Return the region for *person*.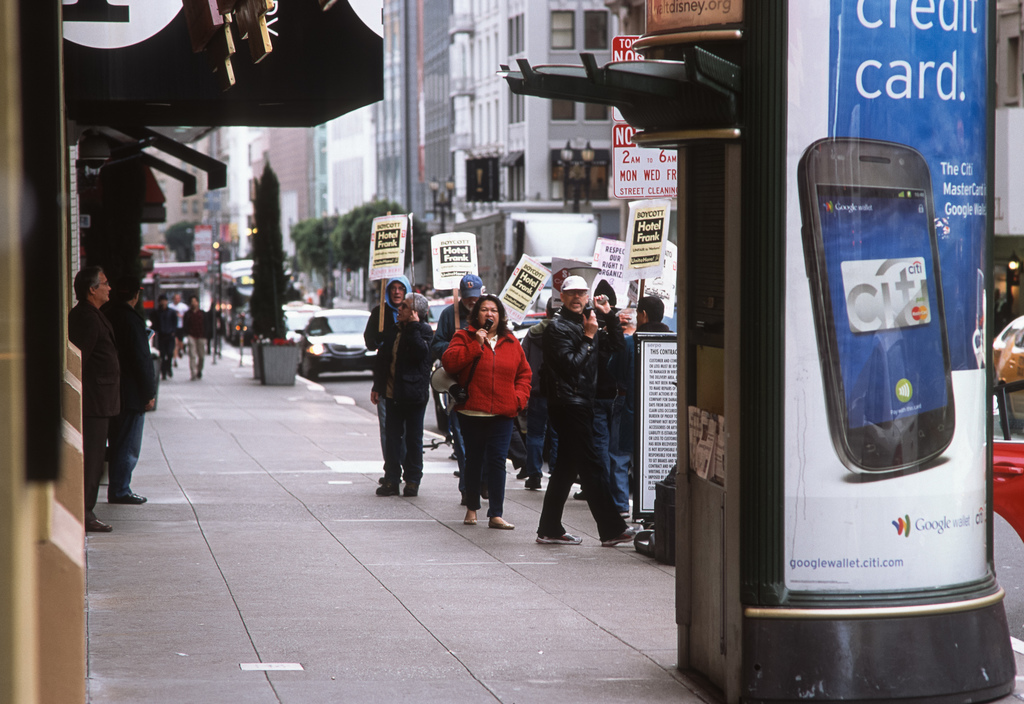
<region>71, 261, 116, 528</region>.
